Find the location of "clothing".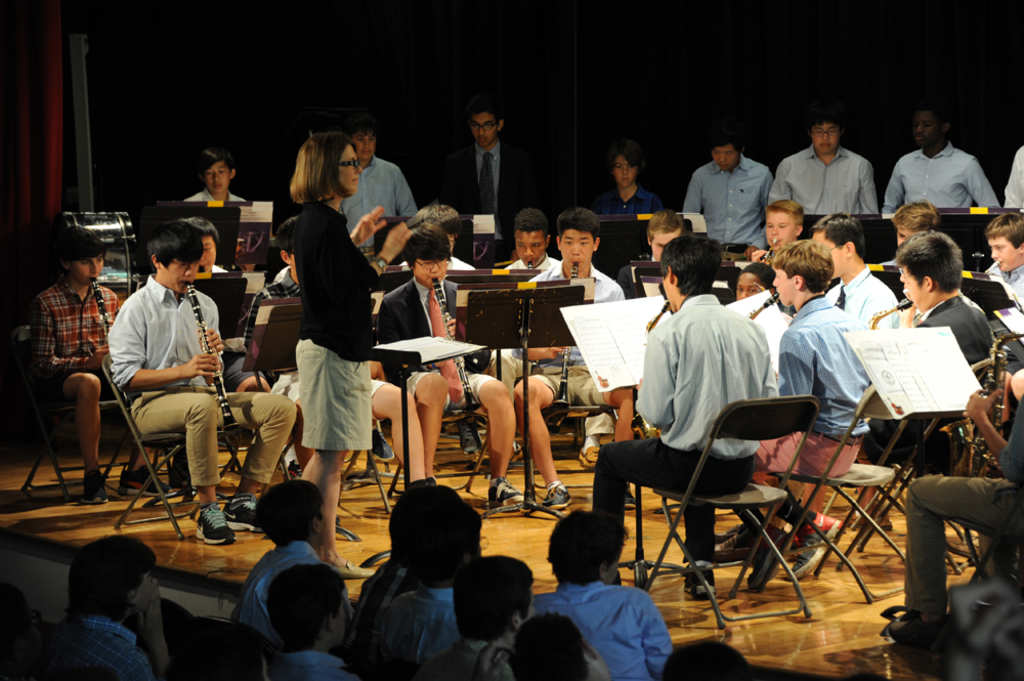
Location: (340,156,416,254).
